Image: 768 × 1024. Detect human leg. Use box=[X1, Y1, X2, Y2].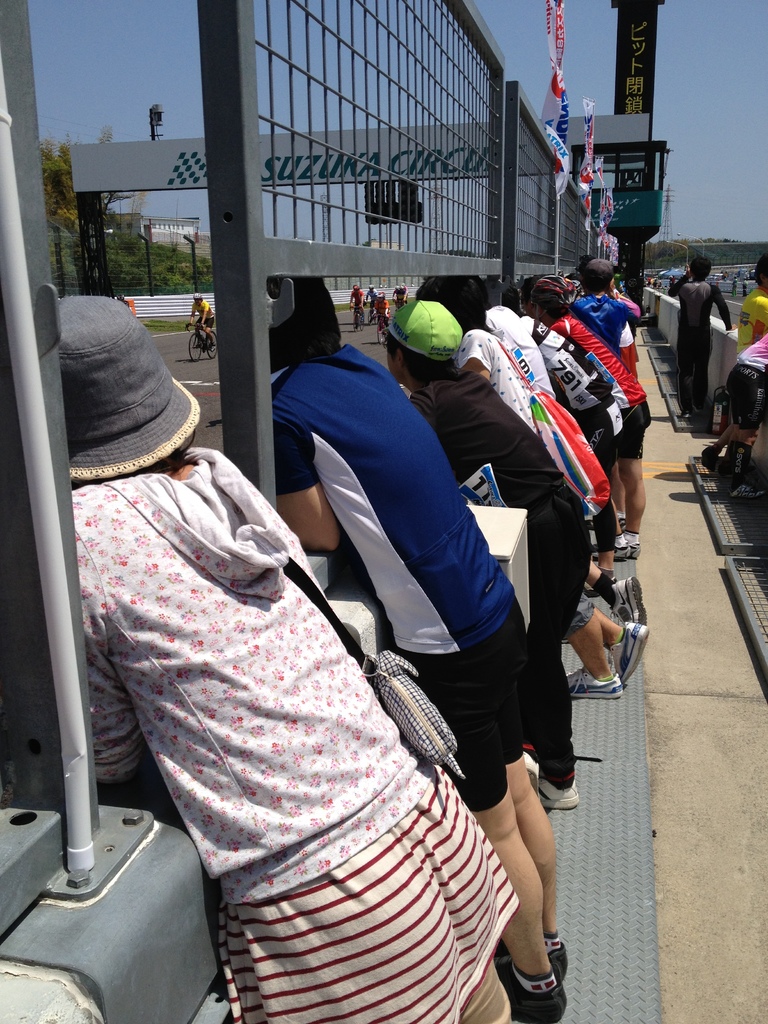
box=[219, 848, 460, 1023].
